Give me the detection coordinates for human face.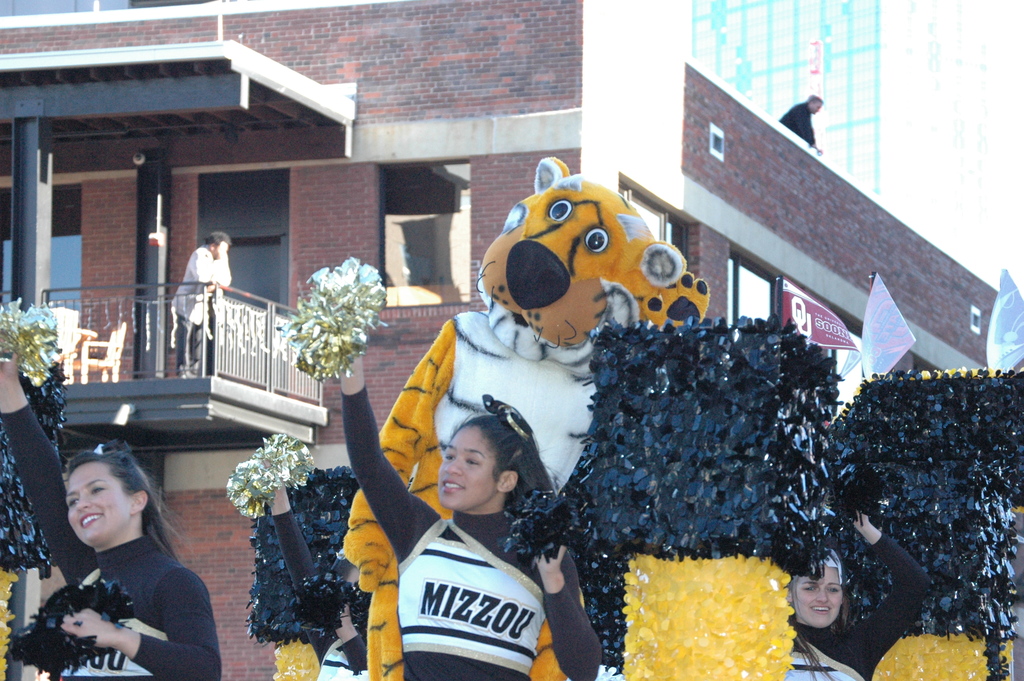
[left=438, top=424, right=501, bottom=511].
